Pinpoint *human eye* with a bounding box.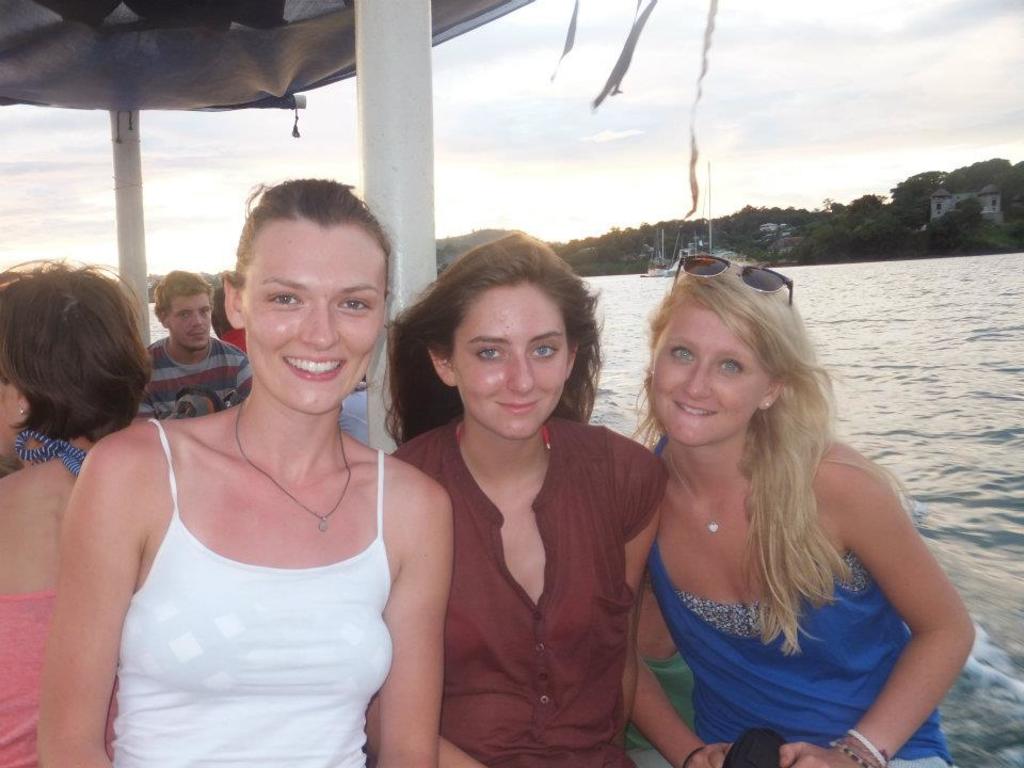
bbox=(476, 342, 507, 367).
